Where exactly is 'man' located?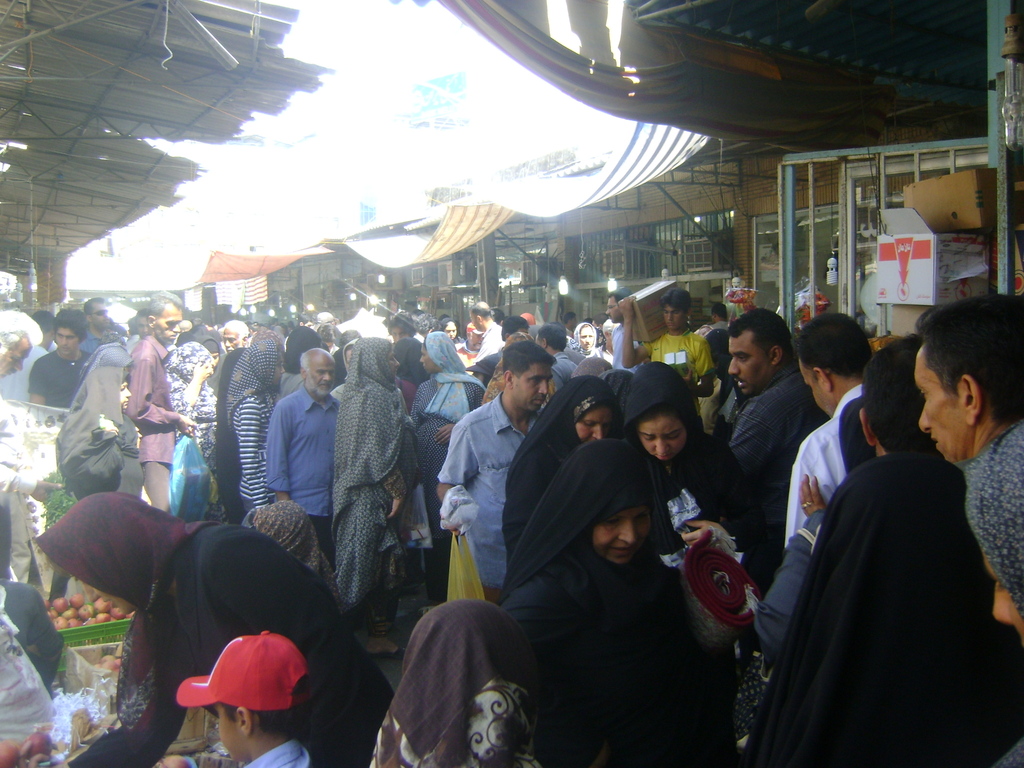
Its bounding box is bbox=(625, 288, 715, 397).
